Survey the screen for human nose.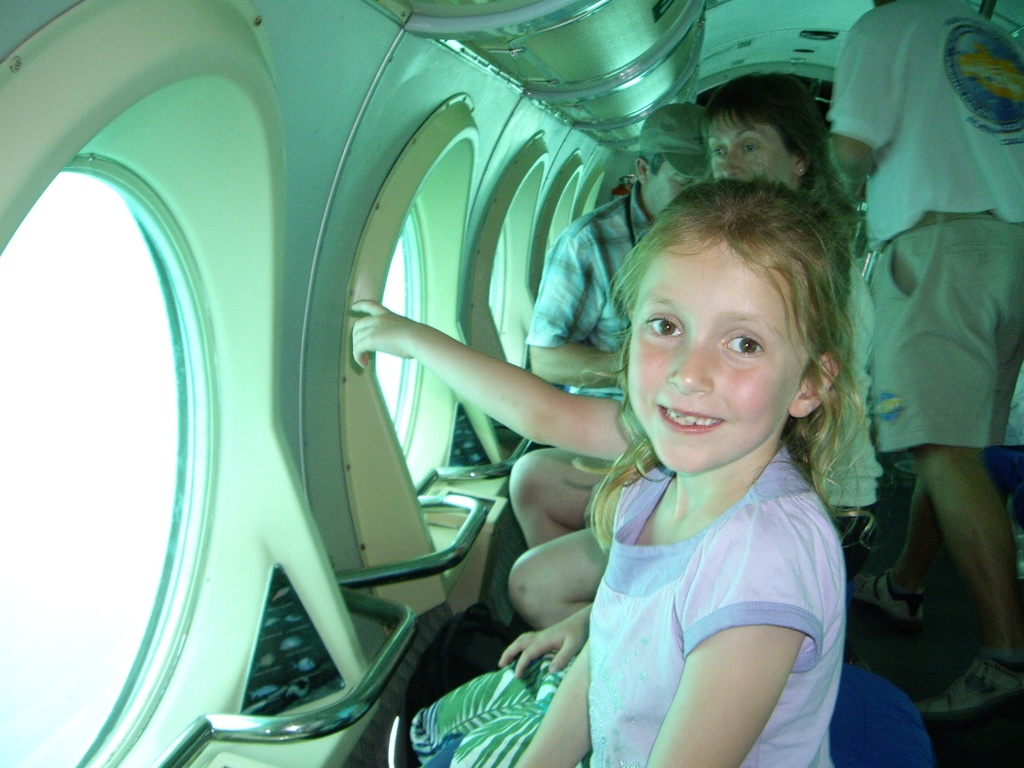
Survey found: bbox(668, 326, 712, 399).
